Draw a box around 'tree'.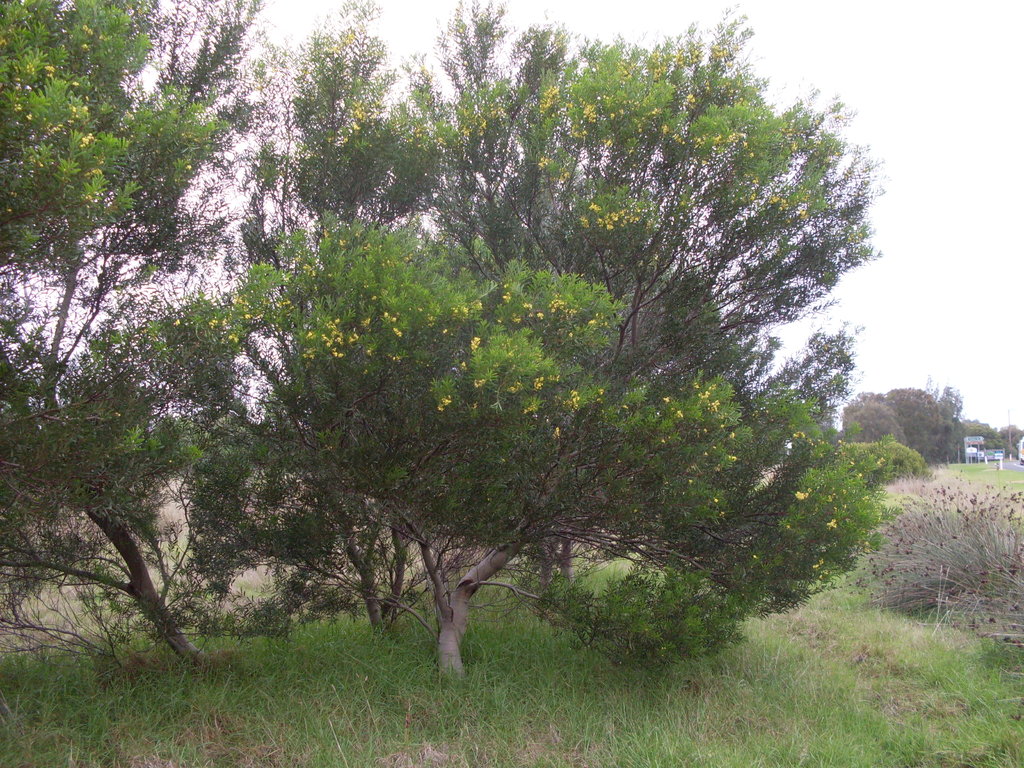
79,19,915,673.
